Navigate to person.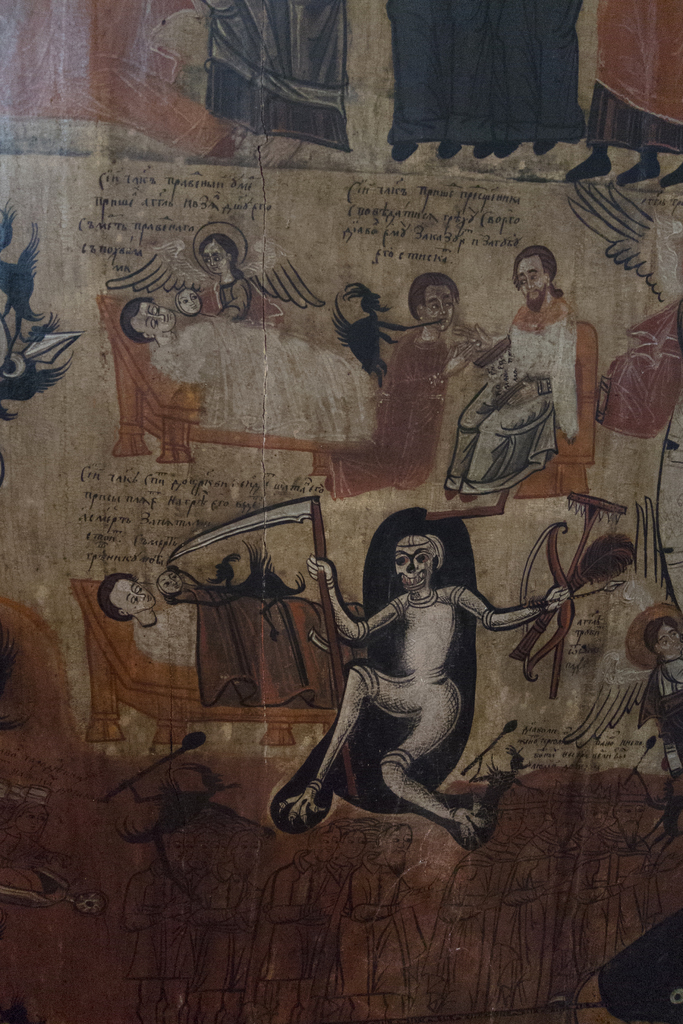
Navigation target: {"x1": 411, "y1": 272, "x2": 481, "y2": 362}.
